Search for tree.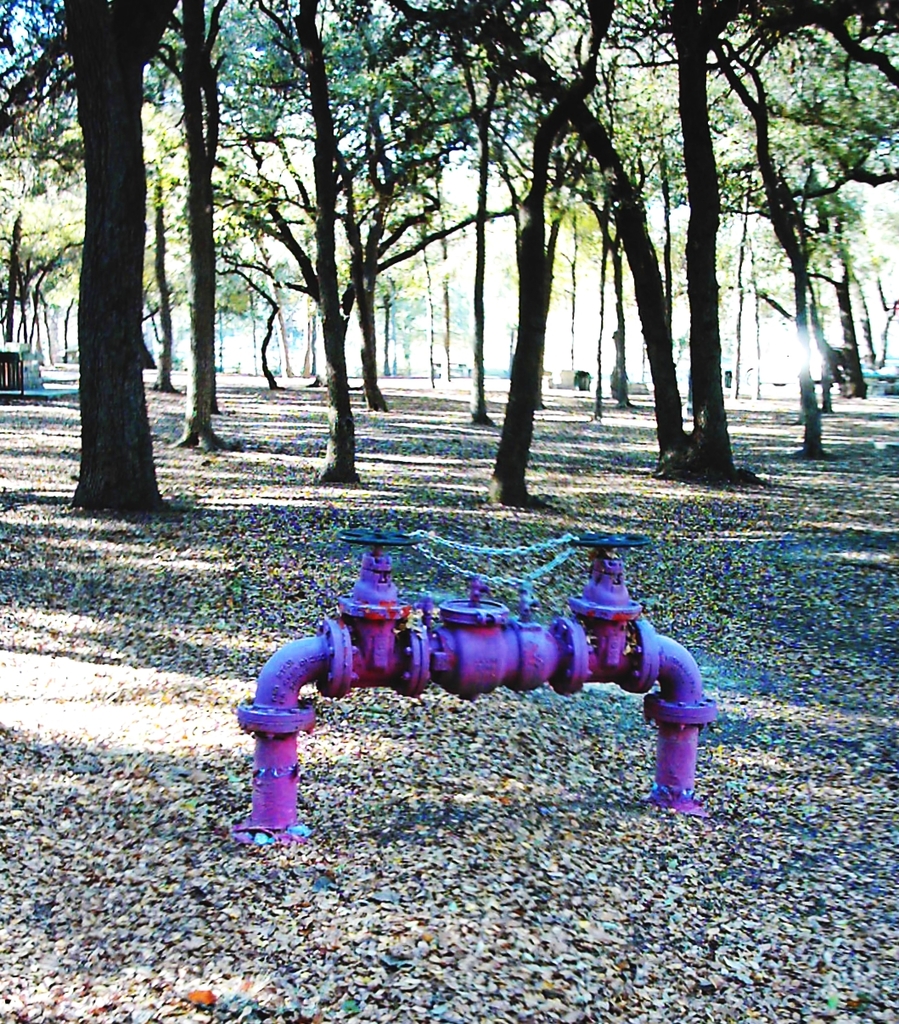
Found at detection(406, 0, 779, 472).
